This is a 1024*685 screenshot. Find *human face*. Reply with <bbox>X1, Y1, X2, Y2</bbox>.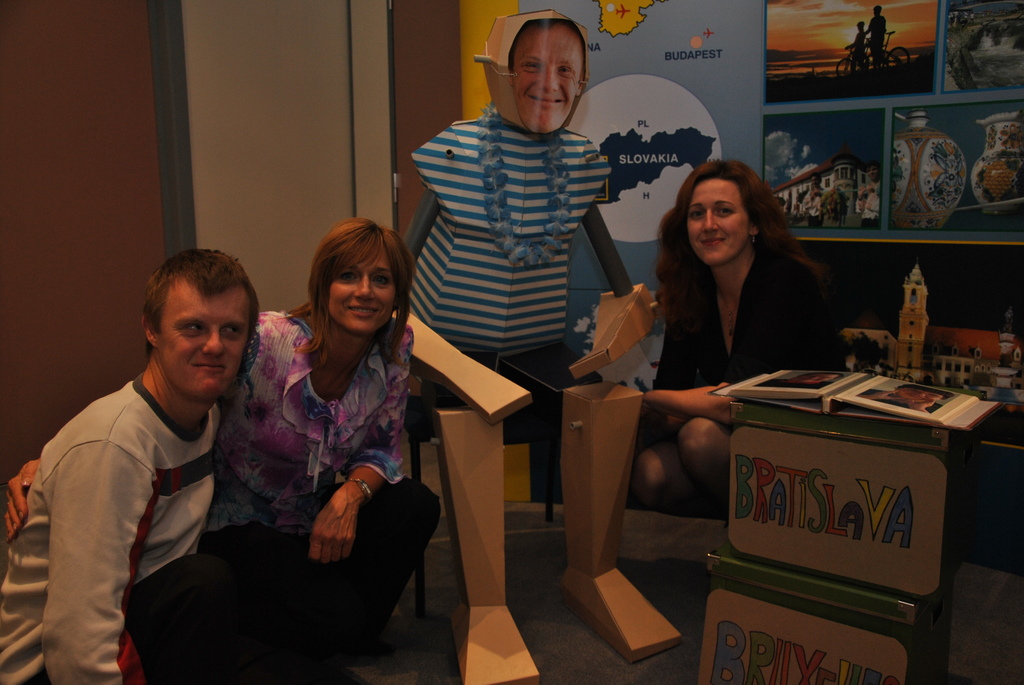
<bbox>514, 26, 583, 145</bbox>.
